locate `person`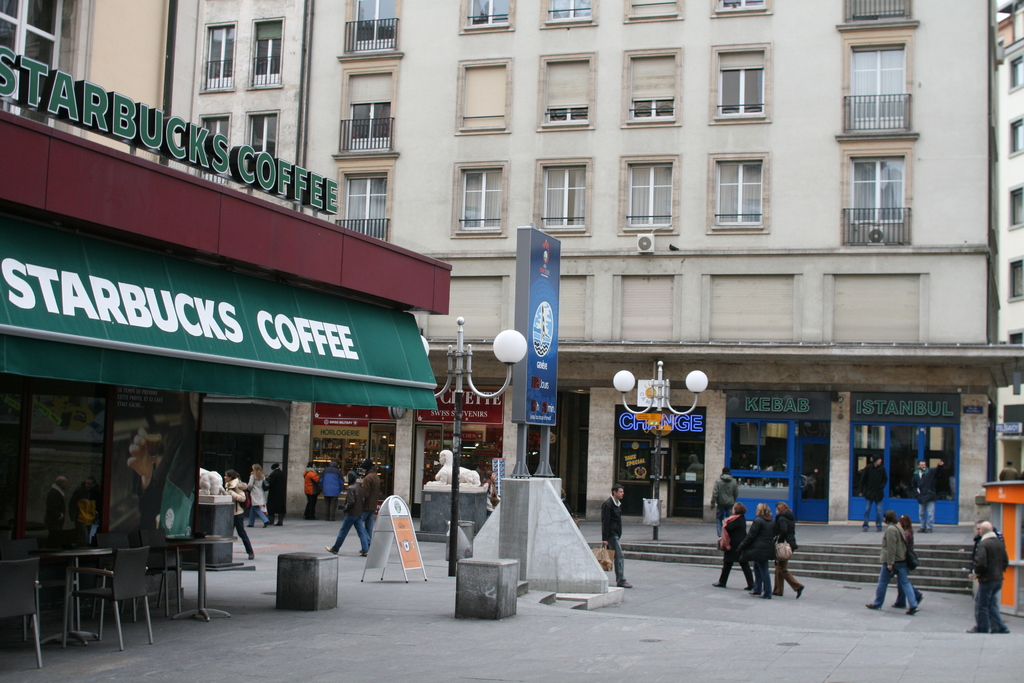
select_region(246, 459, 264, 520)
